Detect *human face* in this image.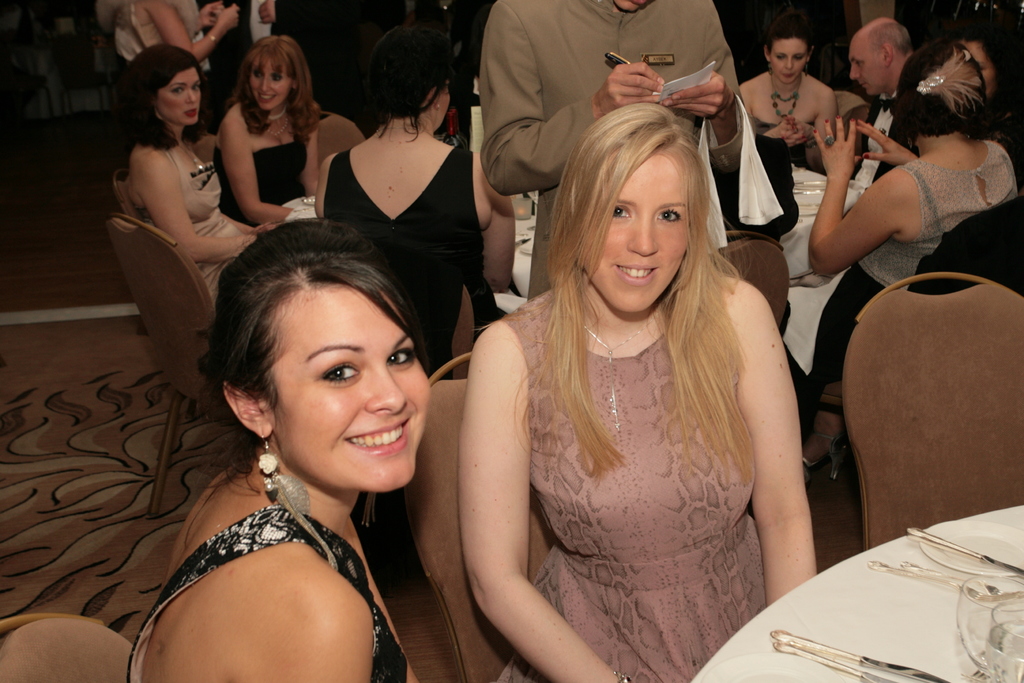
Detection: {"x1": 589, "y1": 174, "x2": 685, "y2": 305}.
